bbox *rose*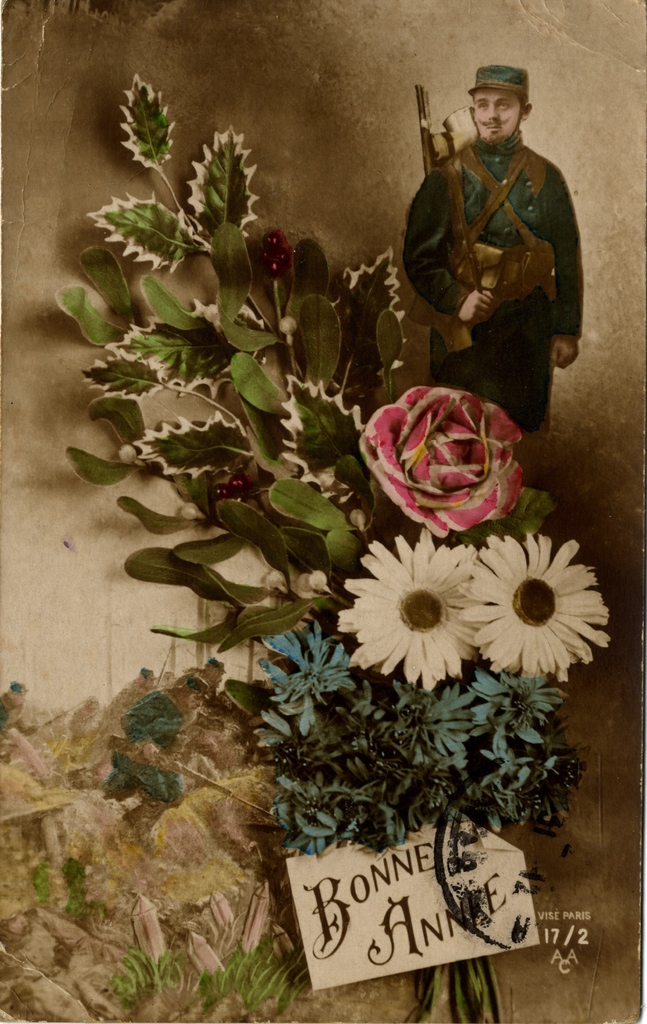
<region>358, 385, 526, 540</region>
